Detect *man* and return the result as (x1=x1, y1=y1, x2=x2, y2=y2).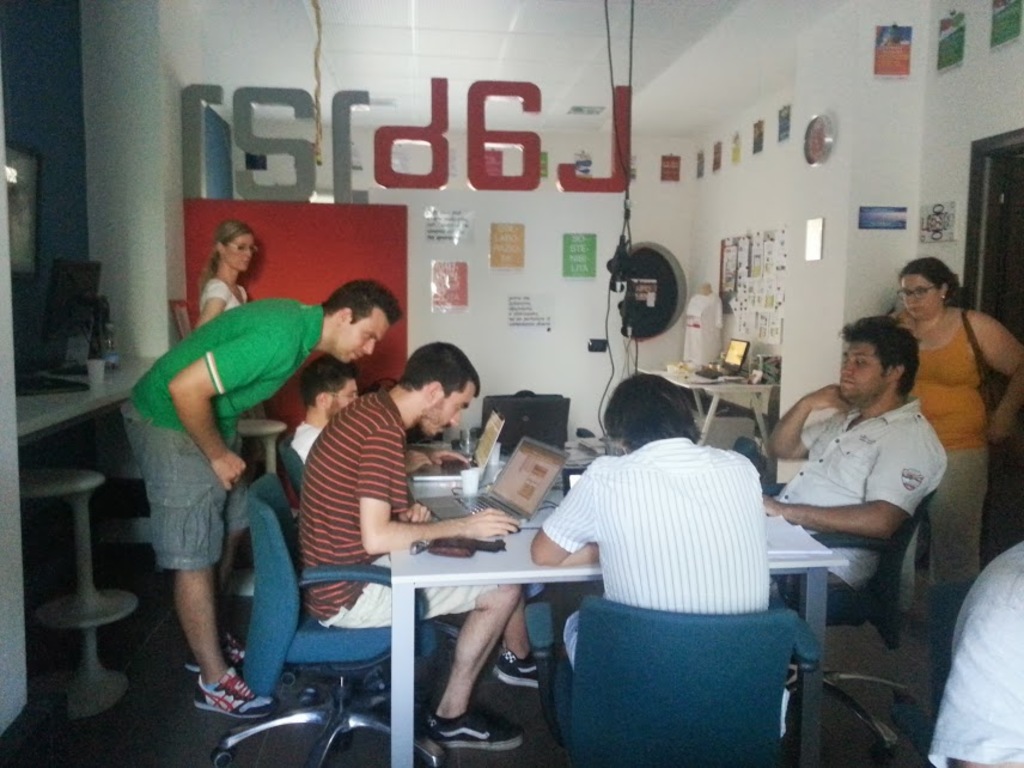
(x1=287, y1=355, x2=355, y2=461).
